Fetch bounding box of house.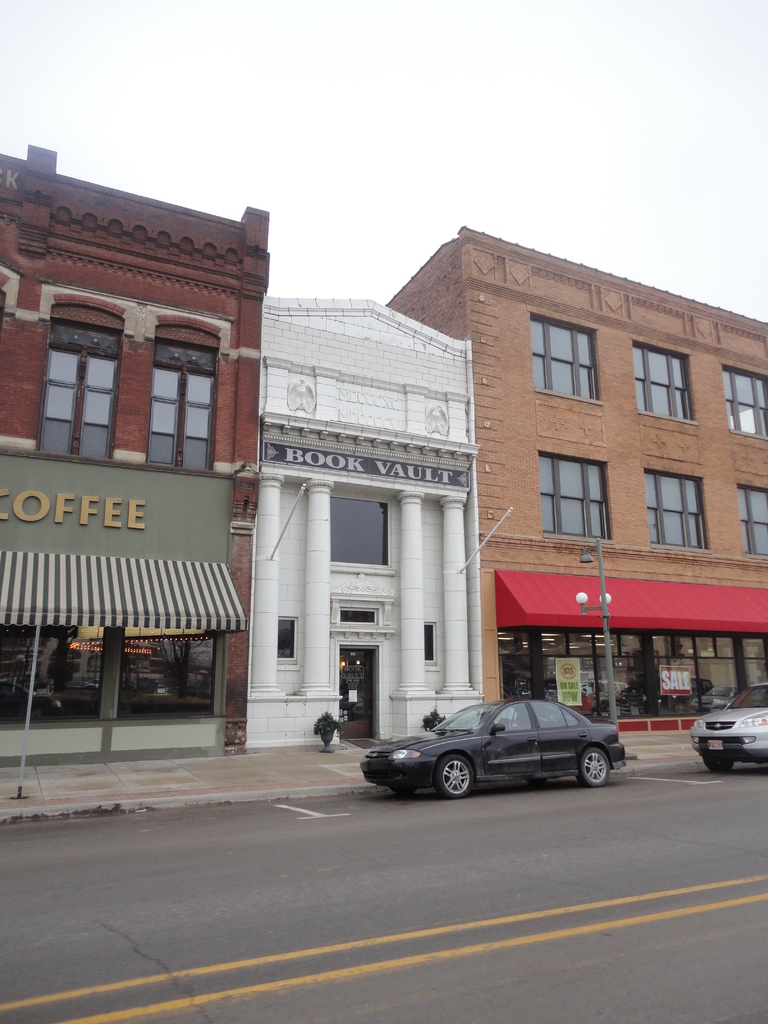
Bbox: [385, 225, 767, 735].
